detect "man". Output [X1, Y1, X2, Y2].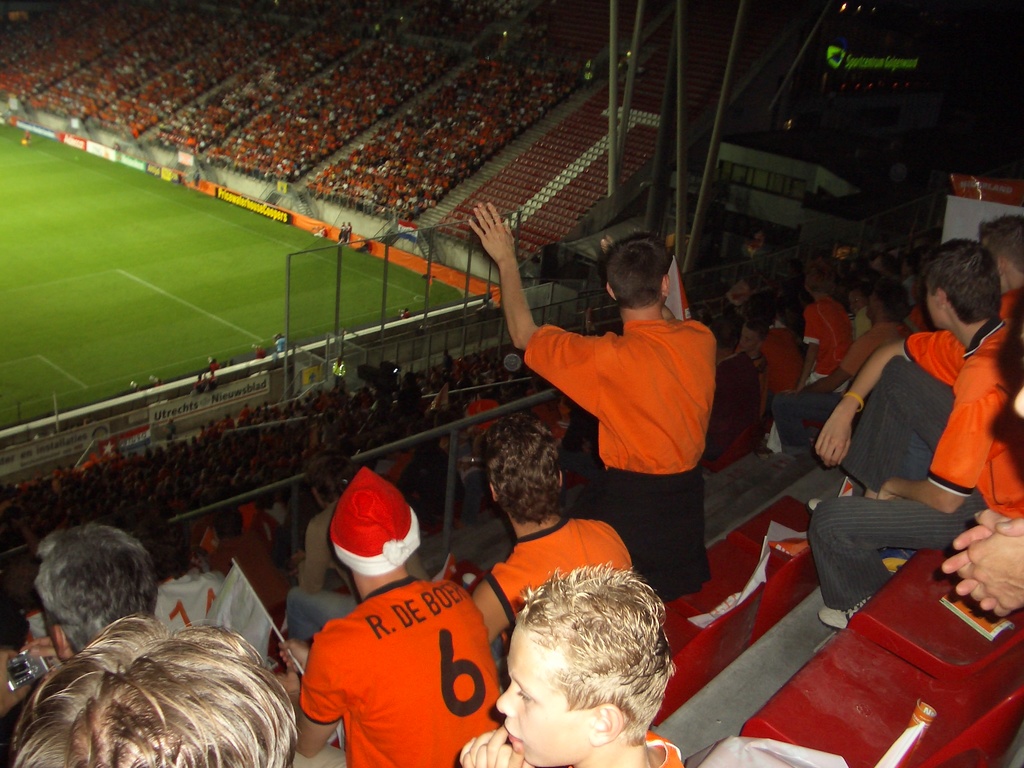
[451, 194, 714, 600].
